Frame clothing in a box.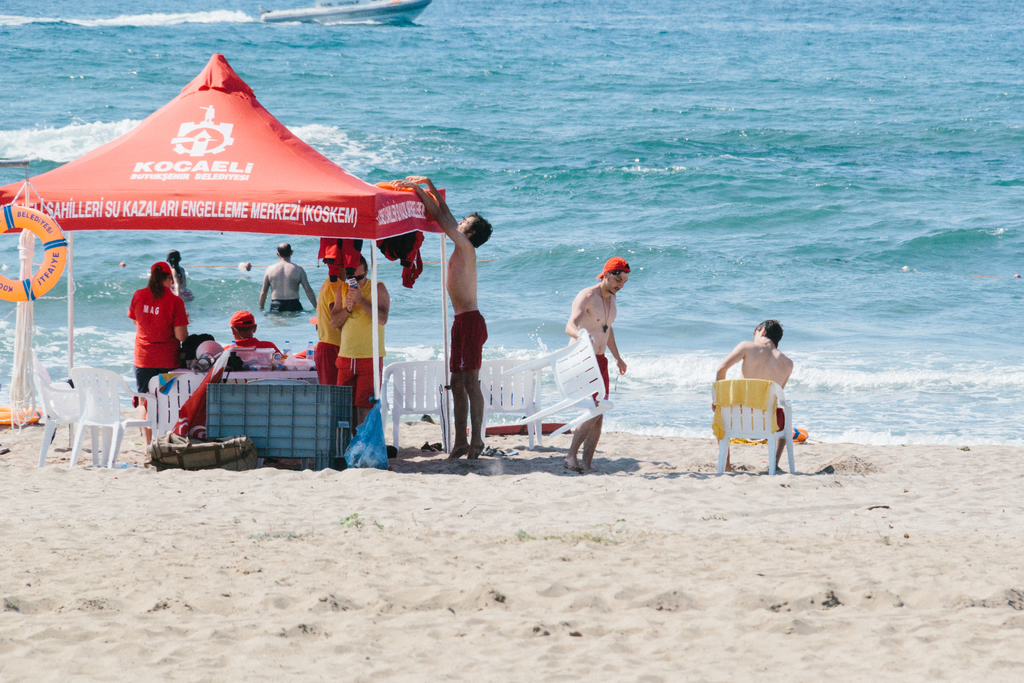
[x1=125, y1=295, x2=186, y2=393].
